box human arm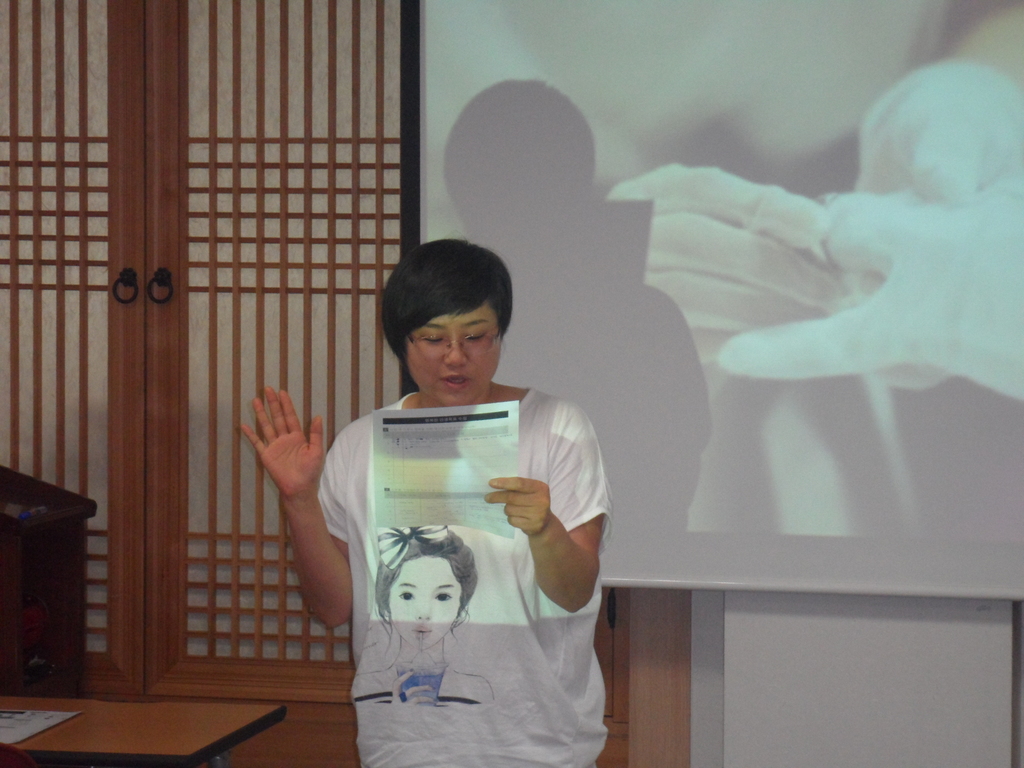
left=243, top=387, right=357, bottom=634
